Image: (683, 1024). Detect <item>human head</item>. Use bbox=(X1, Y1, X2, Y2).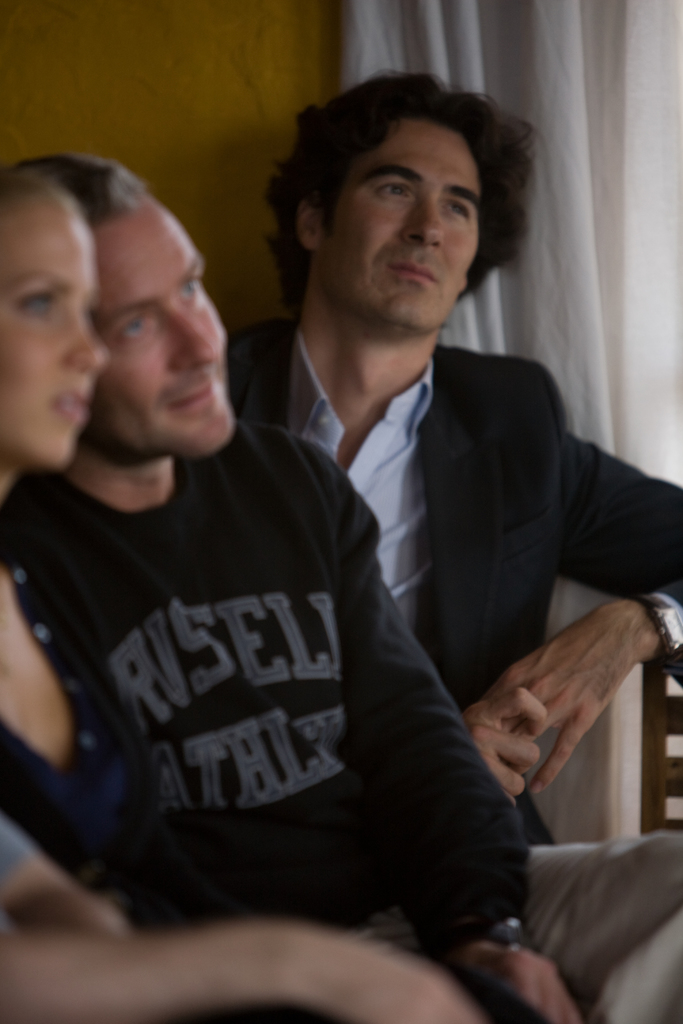
bbox=(13, 147, 253, 455).
